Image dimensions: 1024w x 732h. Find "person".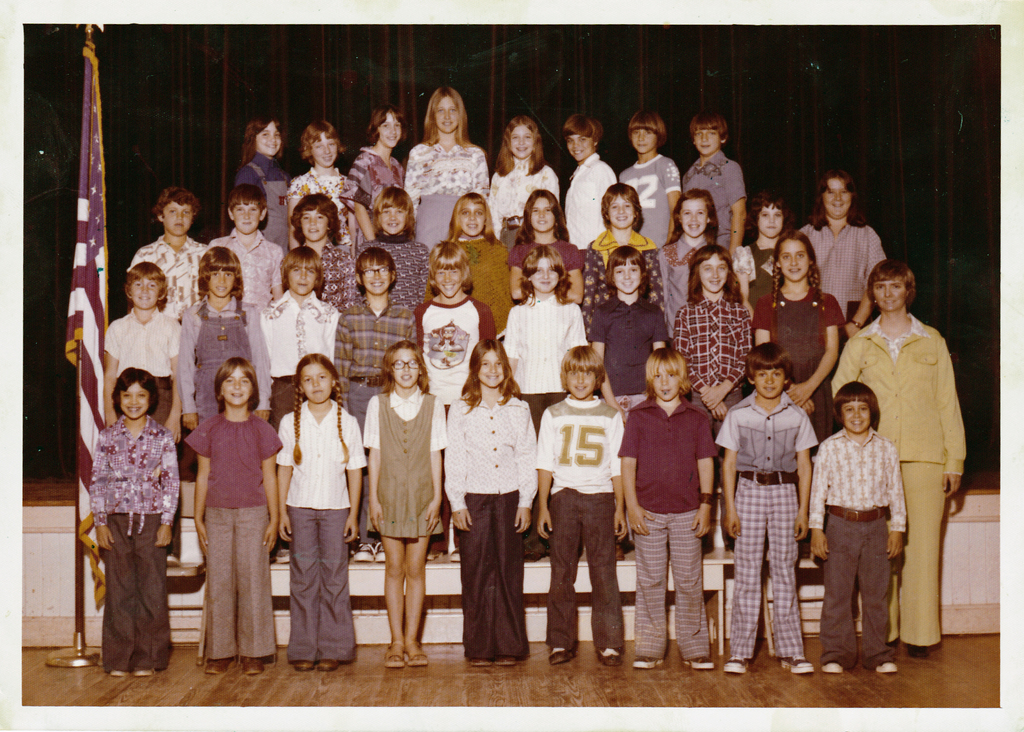
left=591, top=178, right=653, bottom=281.
